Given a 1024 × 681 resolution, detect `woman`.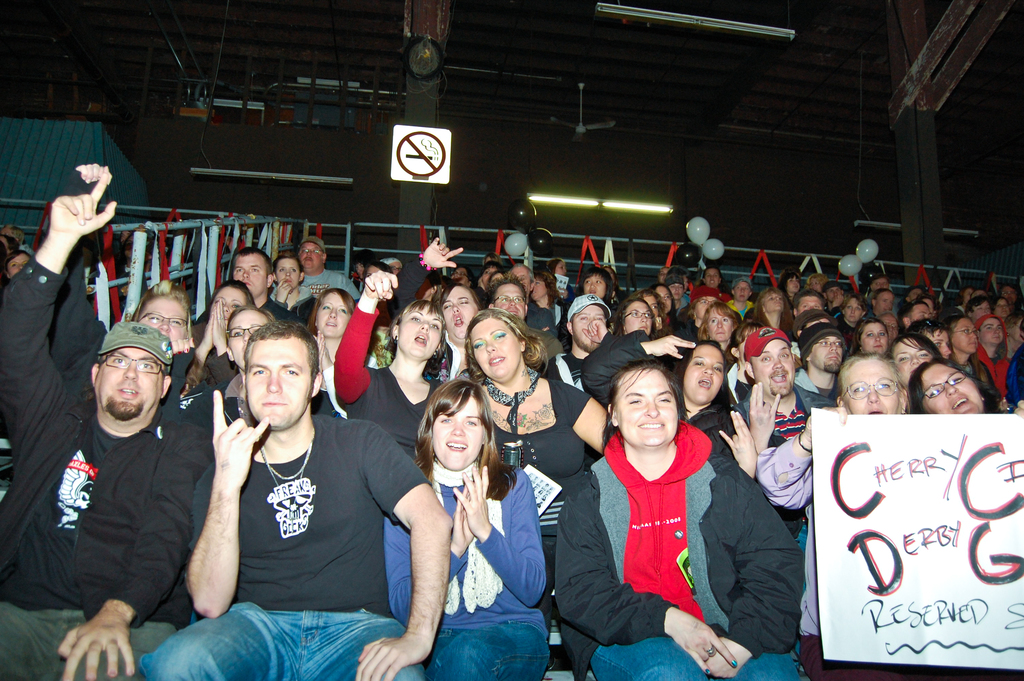
(376,235,488,382).
